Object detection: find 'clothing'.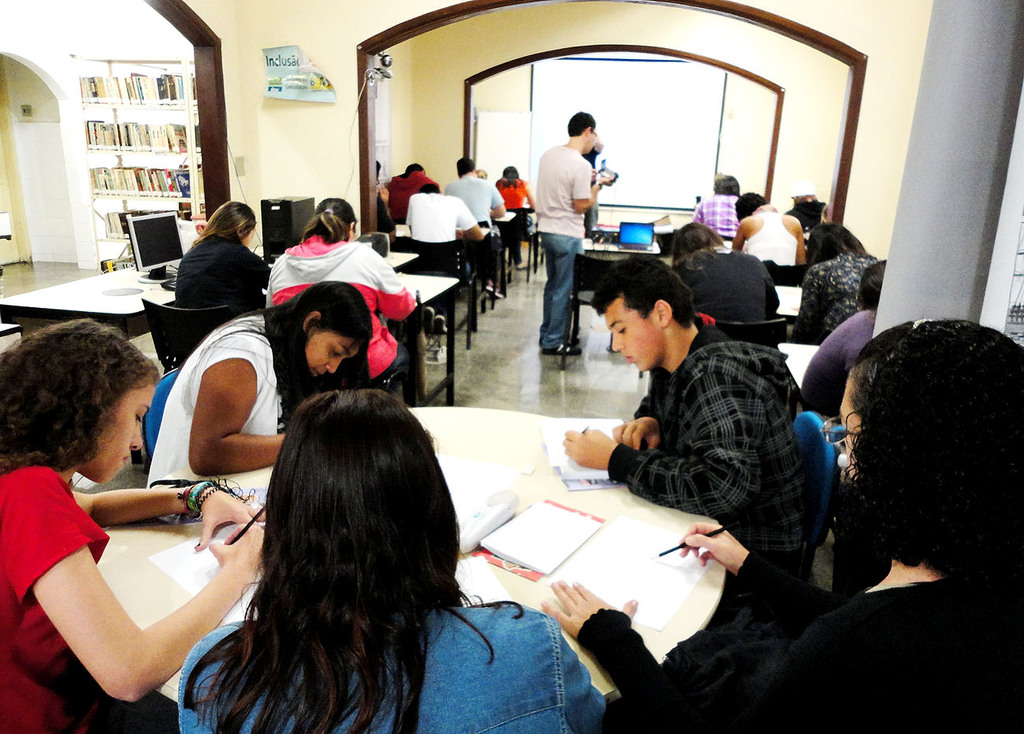
x1=174 y1=230 x2=270 y2=324.
